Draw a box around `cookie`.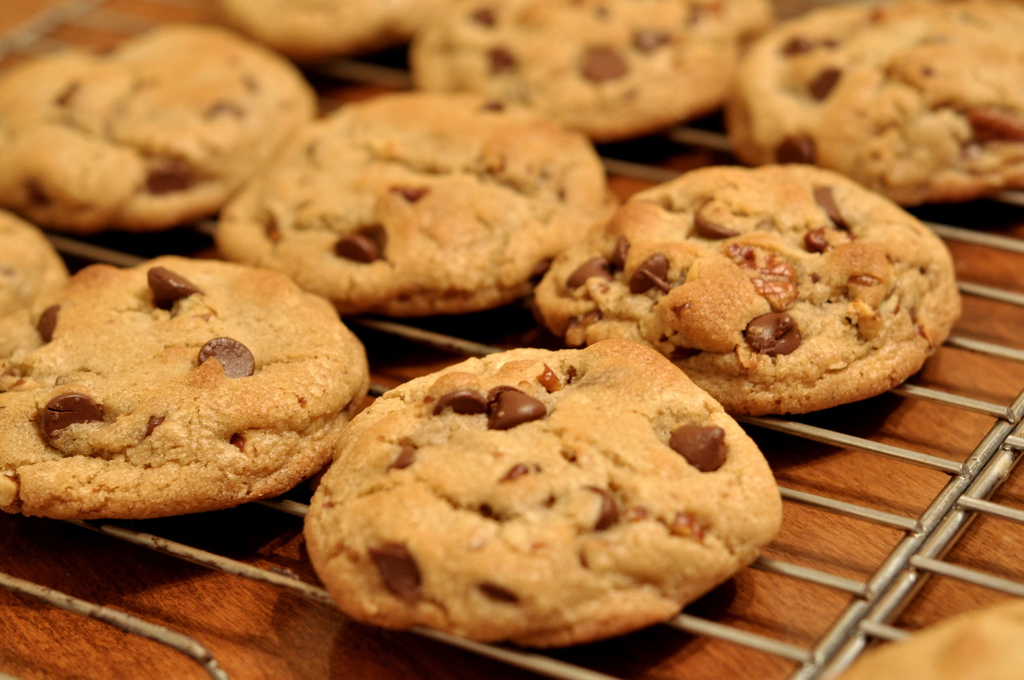
detection(227, 0, 404, 59).
